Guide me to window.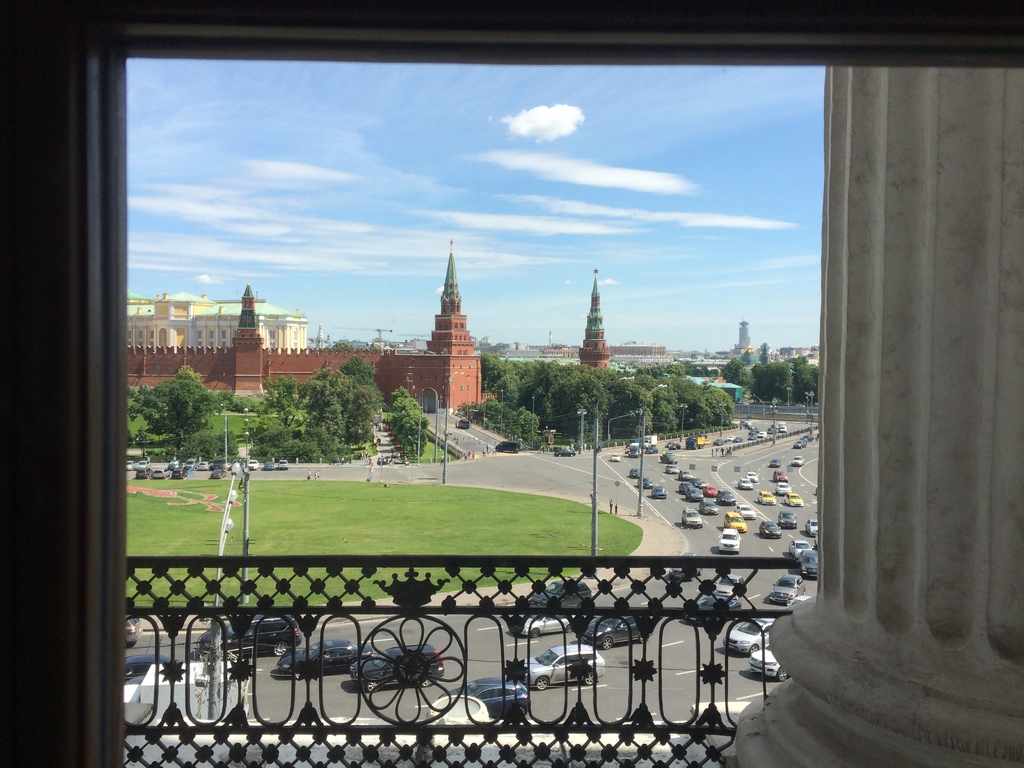
Guidance: (128,330,131,344).
